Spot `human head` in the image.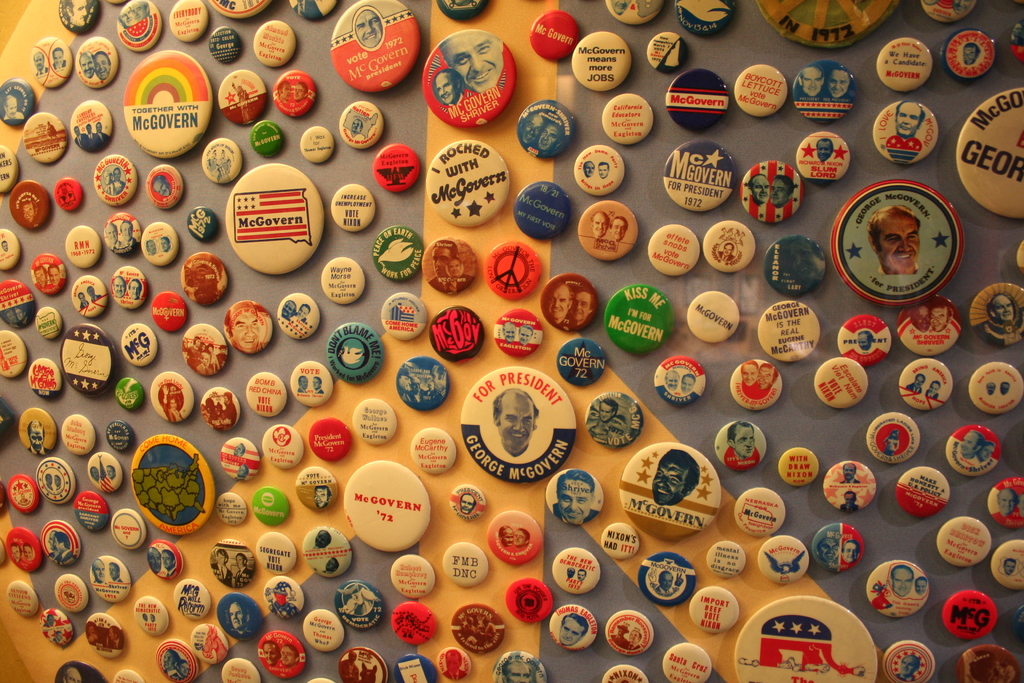
`human head` found at 868,206,927,272.
